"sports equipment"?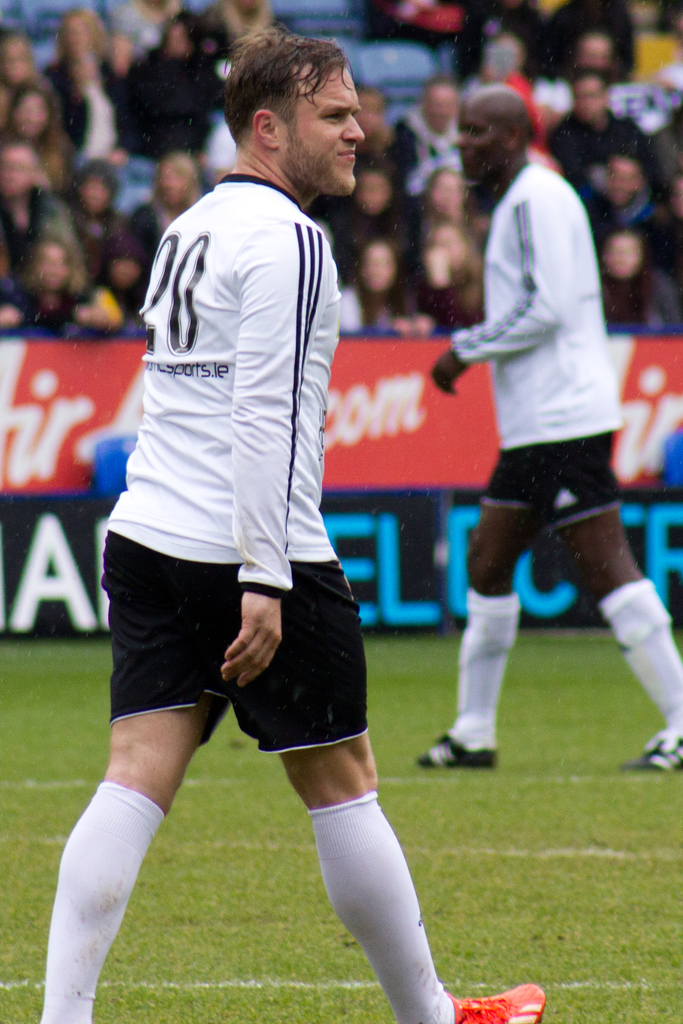
l=445, t=979, r=547, b=1023
